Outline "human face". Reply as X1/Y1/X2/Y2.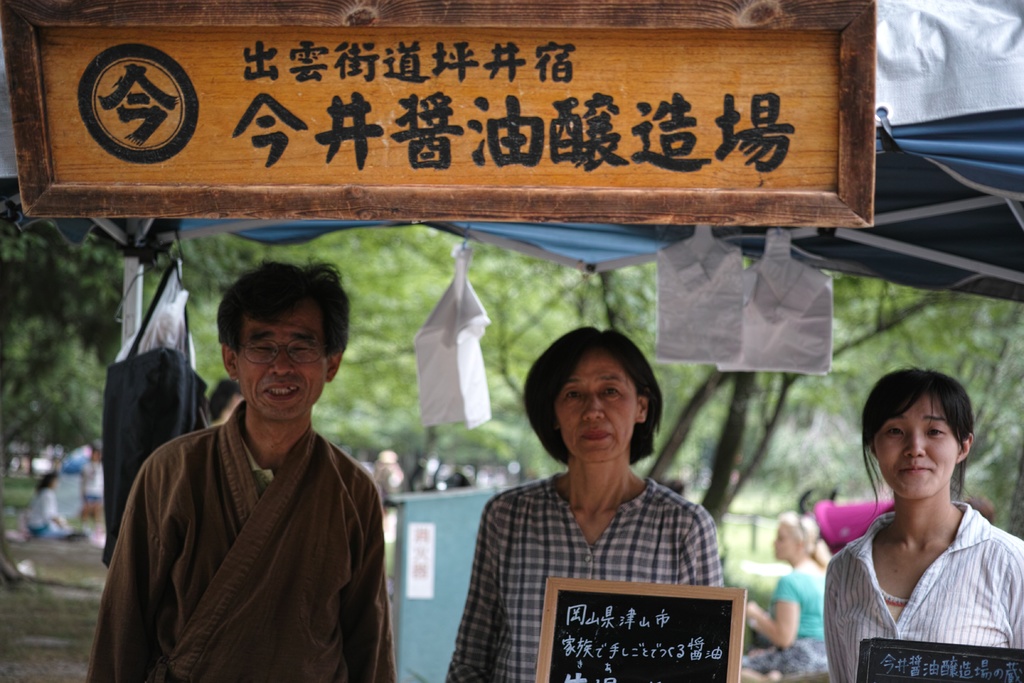
774/525/799/557.
